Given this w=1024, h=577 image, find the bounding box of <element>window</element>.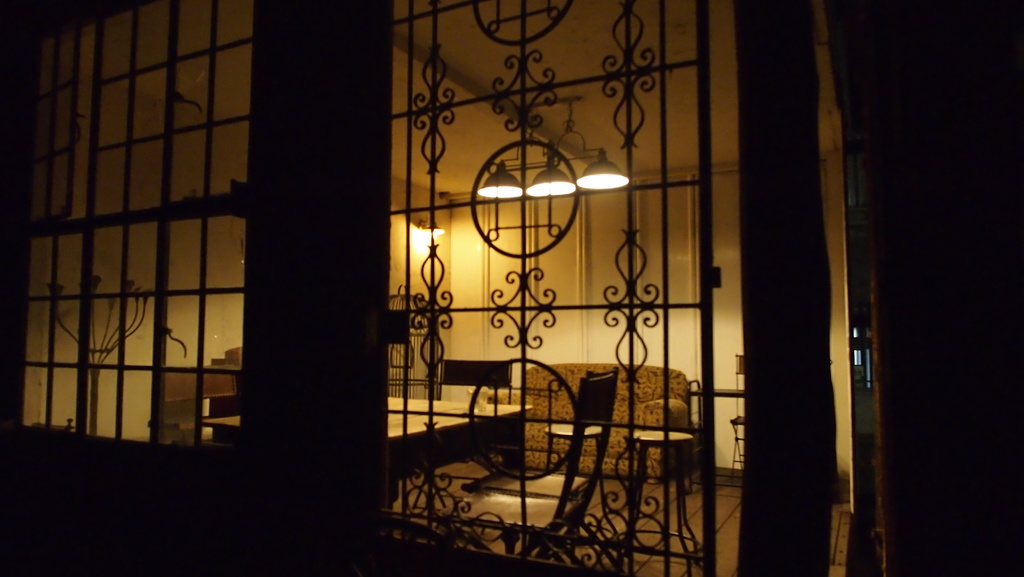
left=31, top=4, right=273, bottom=441.
